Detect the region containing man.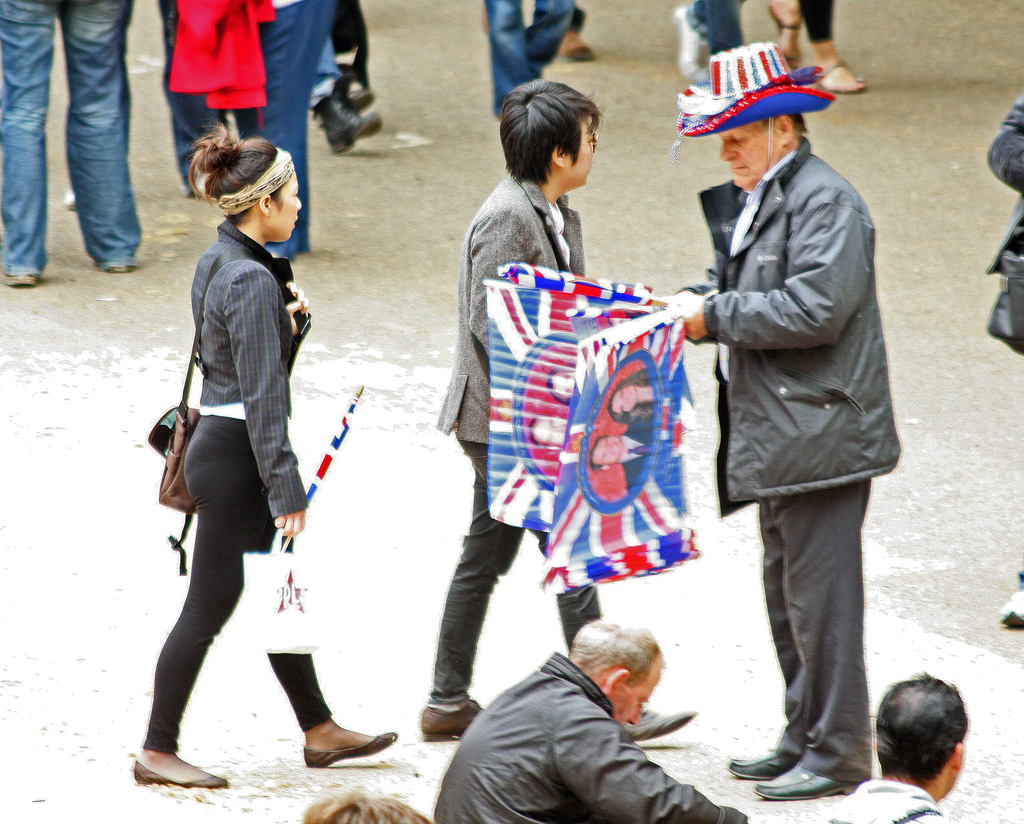
bbox=(592, 414, 657, 489).
